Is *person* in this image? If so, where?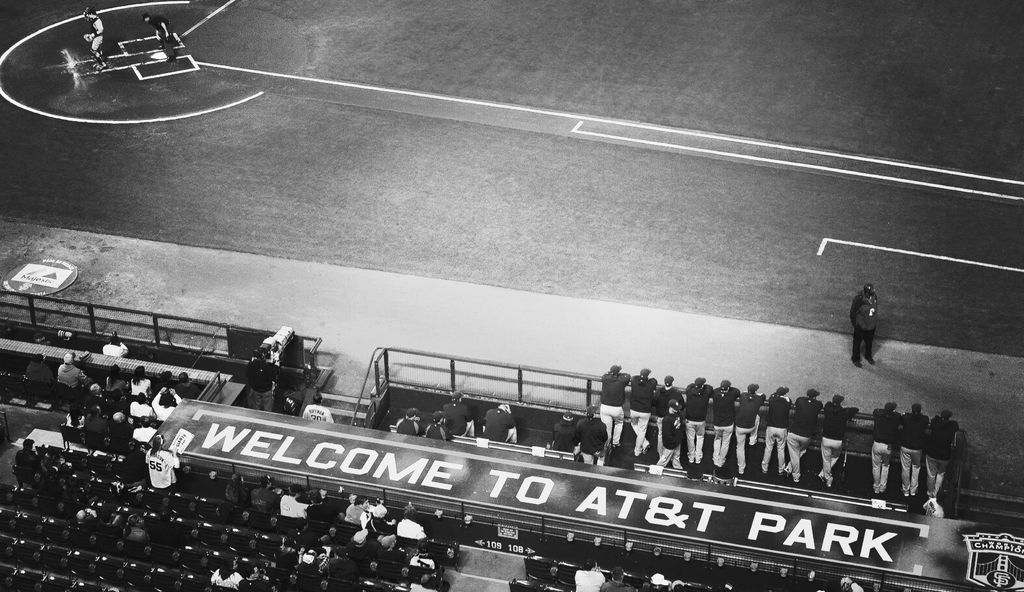
Yes, at <box>334,492,401,591</box>.
